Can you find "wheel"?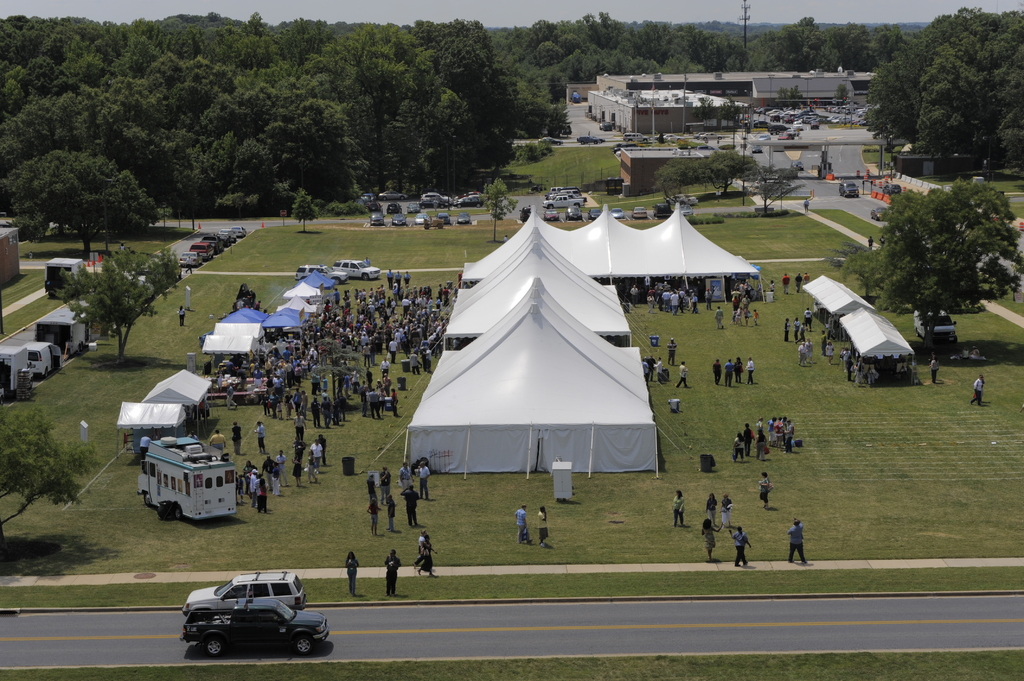
Yes, bounding box: l=205, t=634, r=228, b=657.
